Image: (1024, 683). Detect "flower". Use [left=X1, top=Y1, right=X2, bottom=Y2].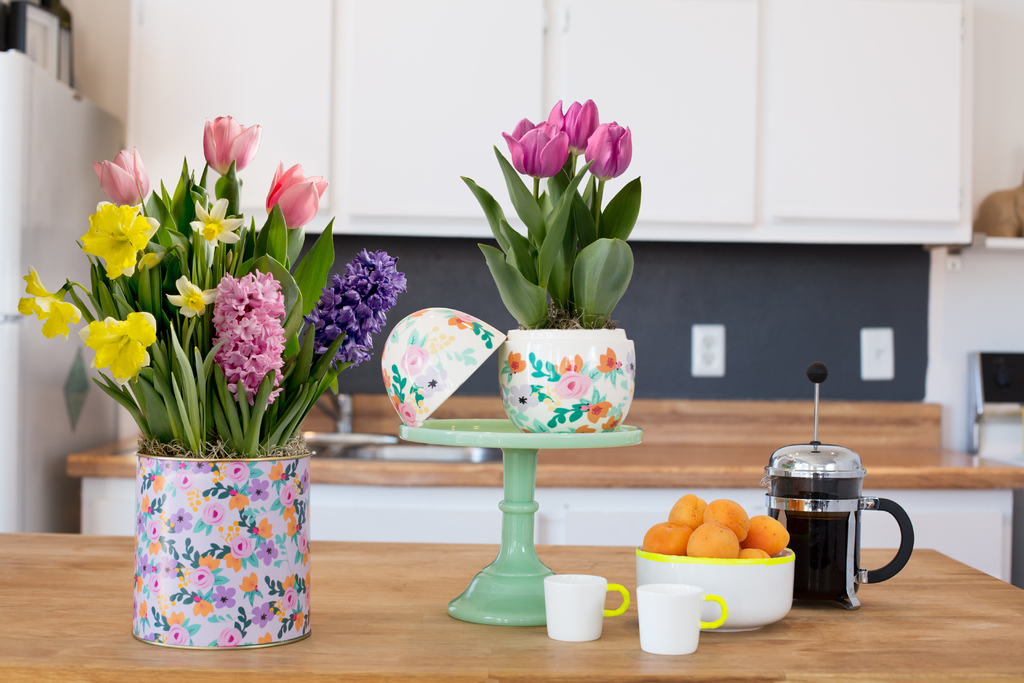
[left=79, top=309, right=157, bottom=384].
